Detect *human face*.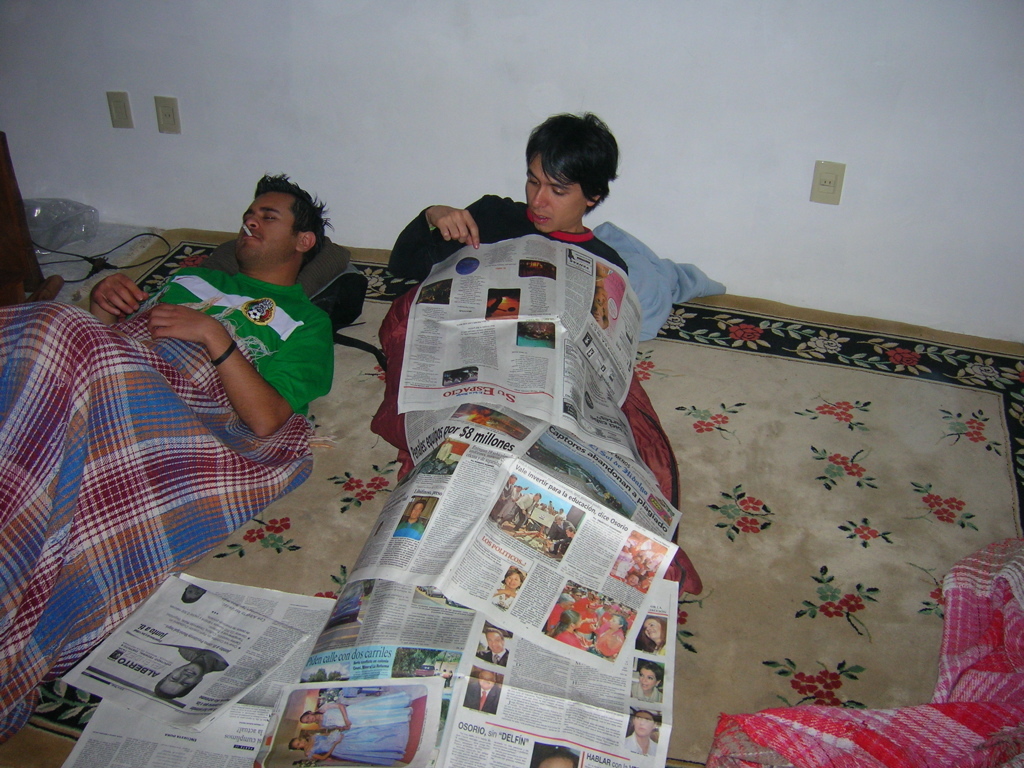
Detected at [x1=525, y1=159, x2=589, y2=230].
